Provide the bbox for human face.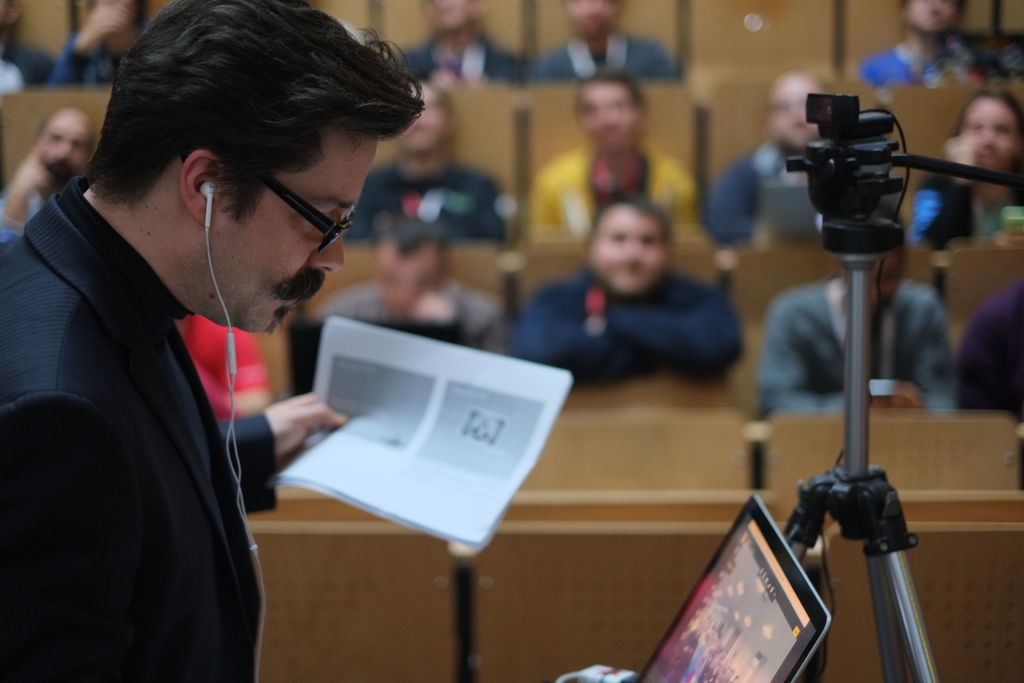
95, 0, 140, 27.
